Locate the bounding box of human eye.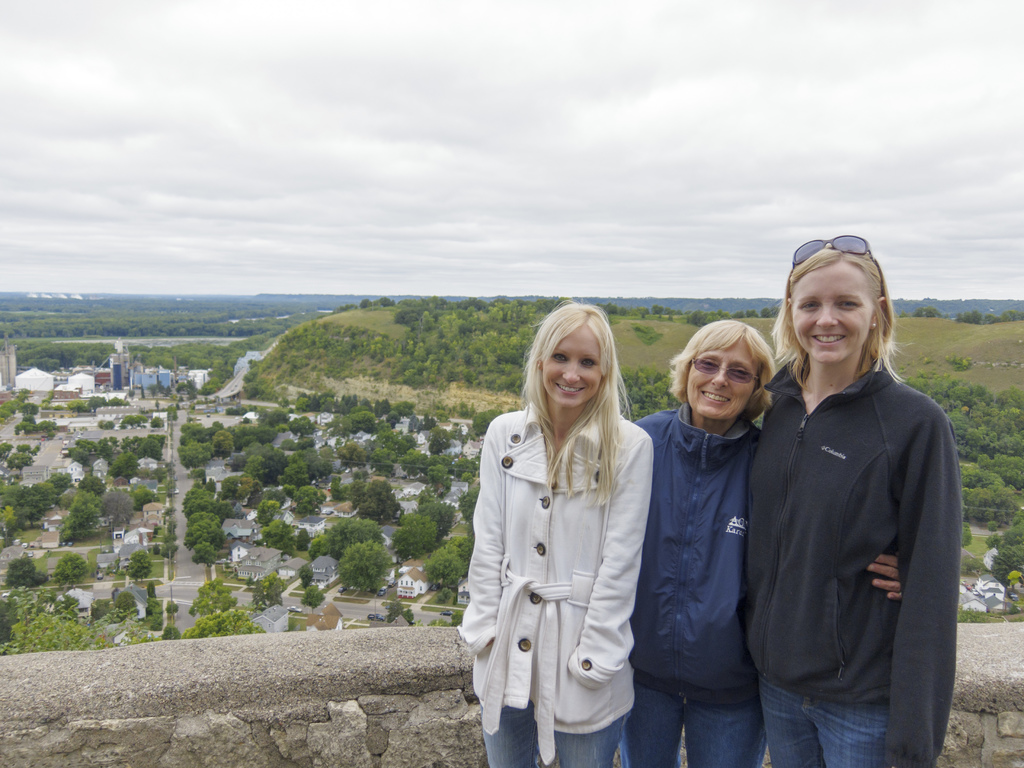
Bounding box: select_region(700, 357, 721, 371).
